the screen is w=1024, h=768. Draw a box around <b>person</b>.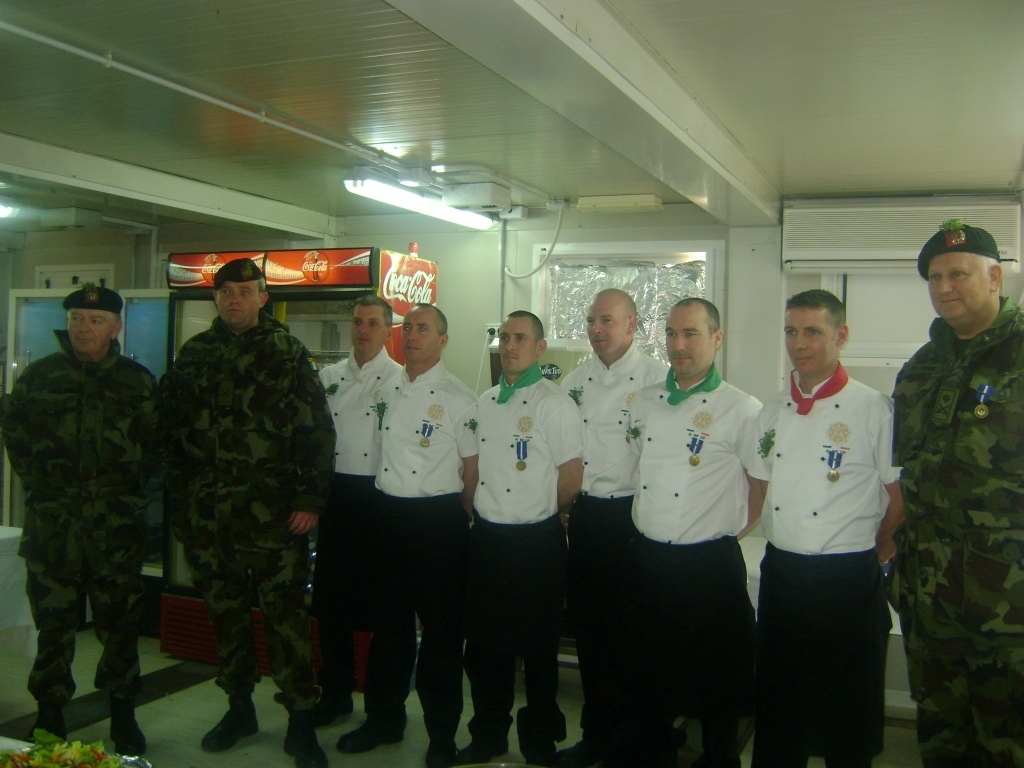
region(477, 306, 586, 767).
